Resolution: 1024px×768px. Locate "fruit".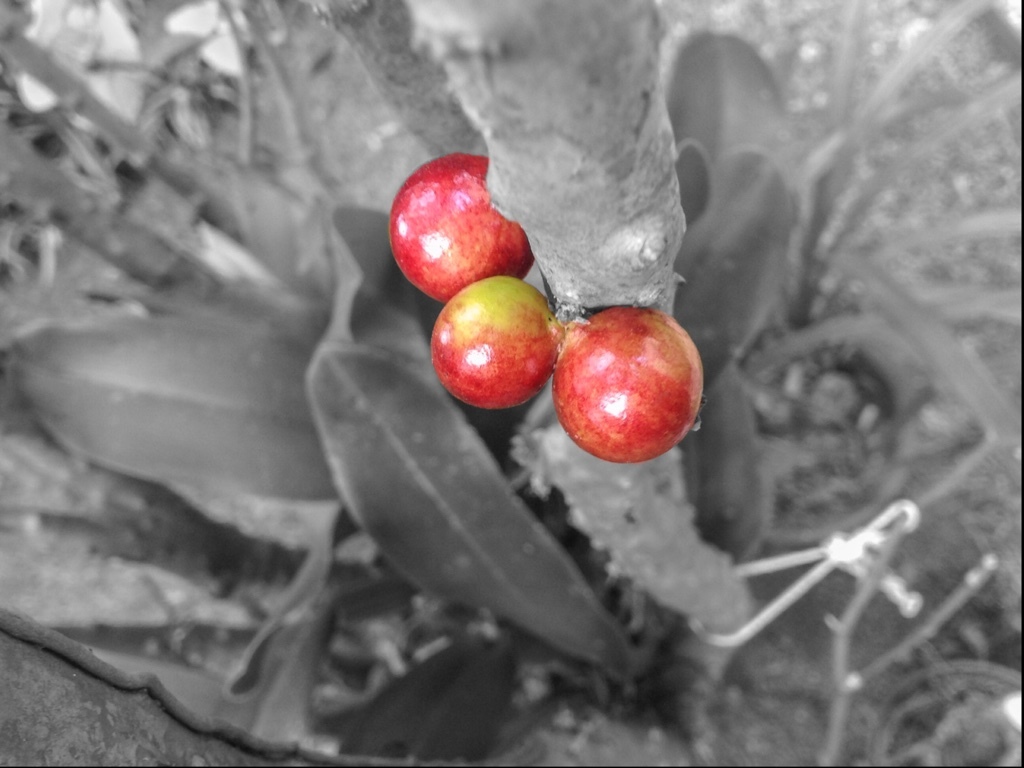
x1=381, y1=153, x2=520, y2=309.
